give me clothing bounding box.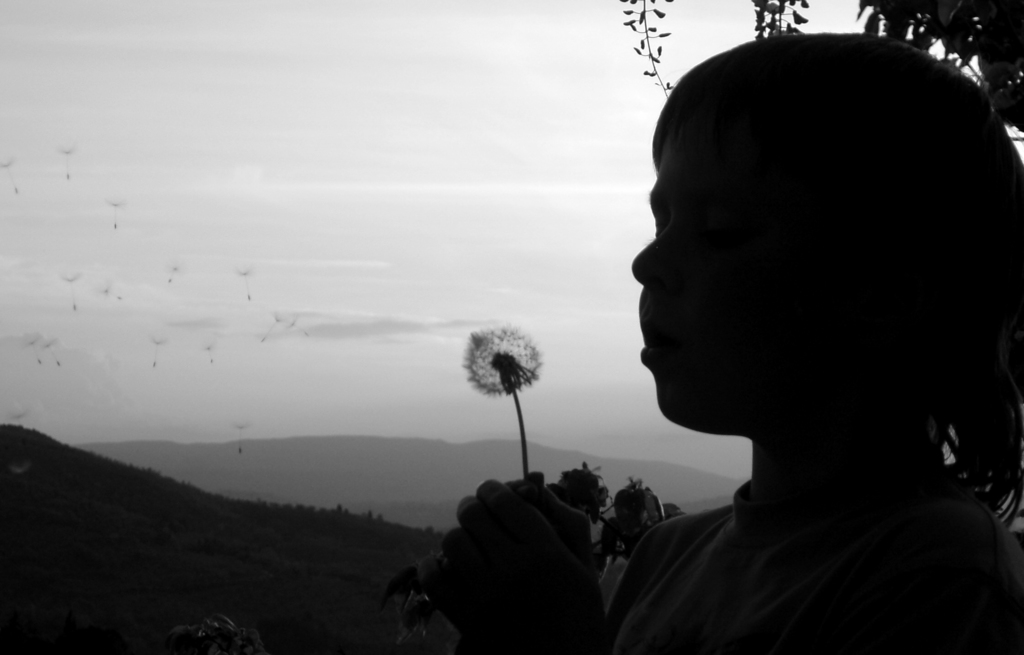
rect(605, 477, 1023, 654).
